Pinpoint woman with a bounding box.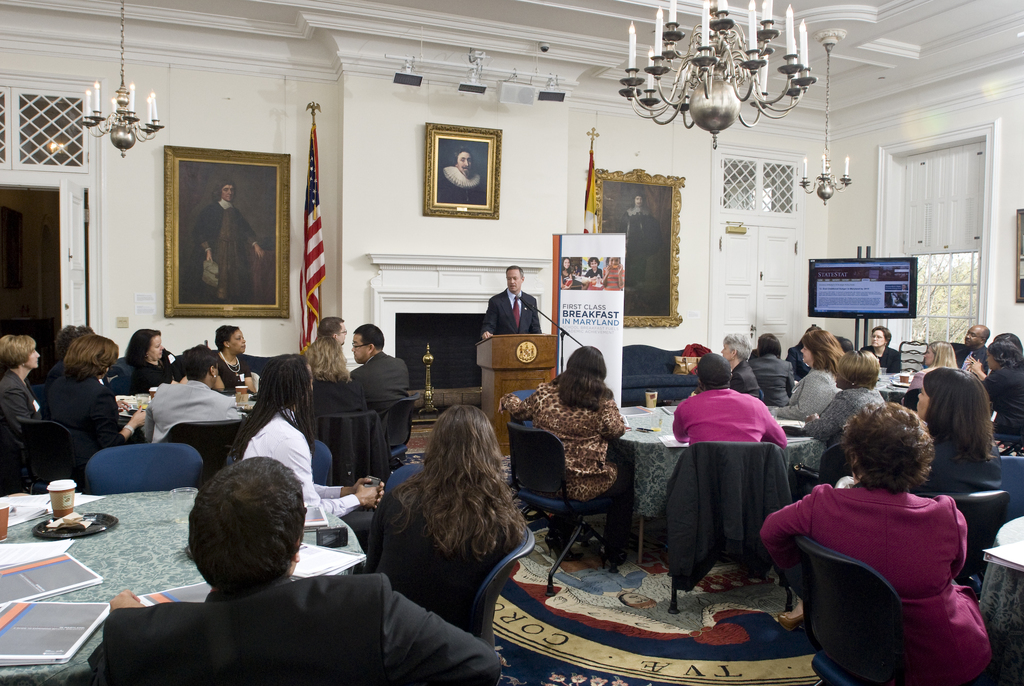
[750,331,797,410].
